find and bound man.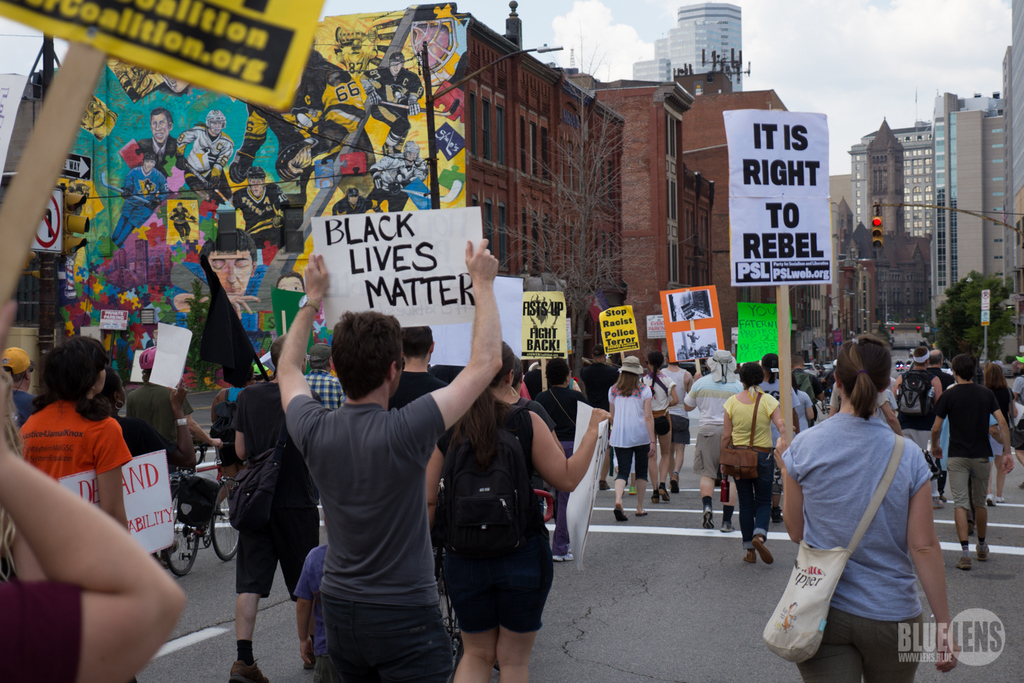
Bound: crop(139, 112, 179, 180).
